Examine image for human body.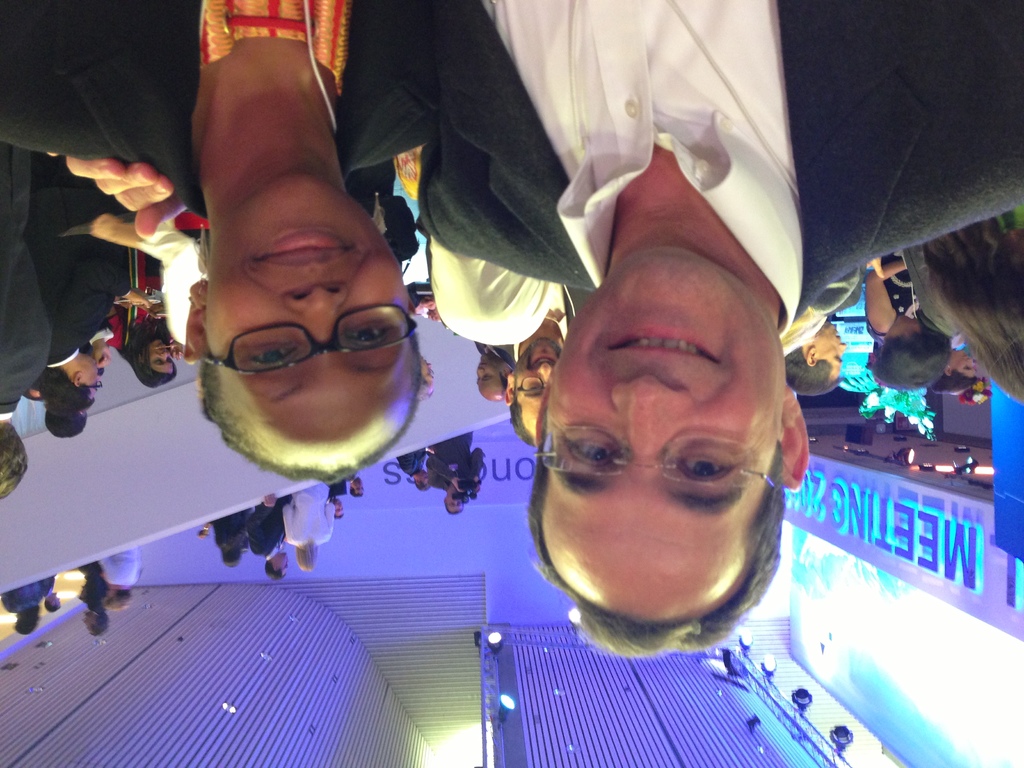
Examination result: rect(416, 0, 1023, 663).
